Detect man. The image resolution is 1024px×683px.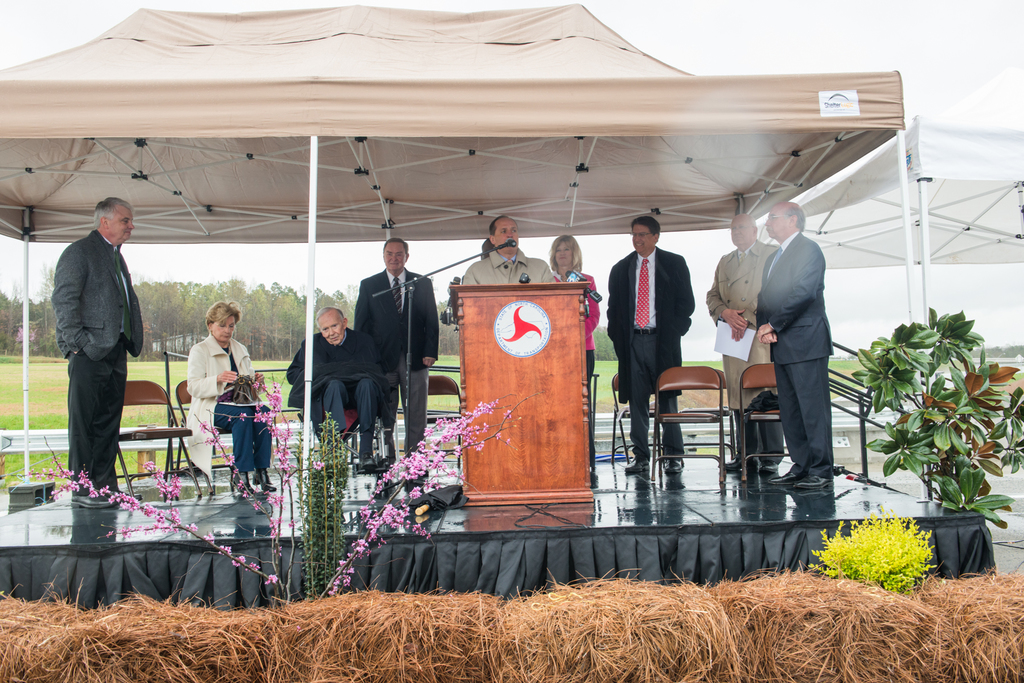
(left=283, top=304, right=387, bottom=472).
